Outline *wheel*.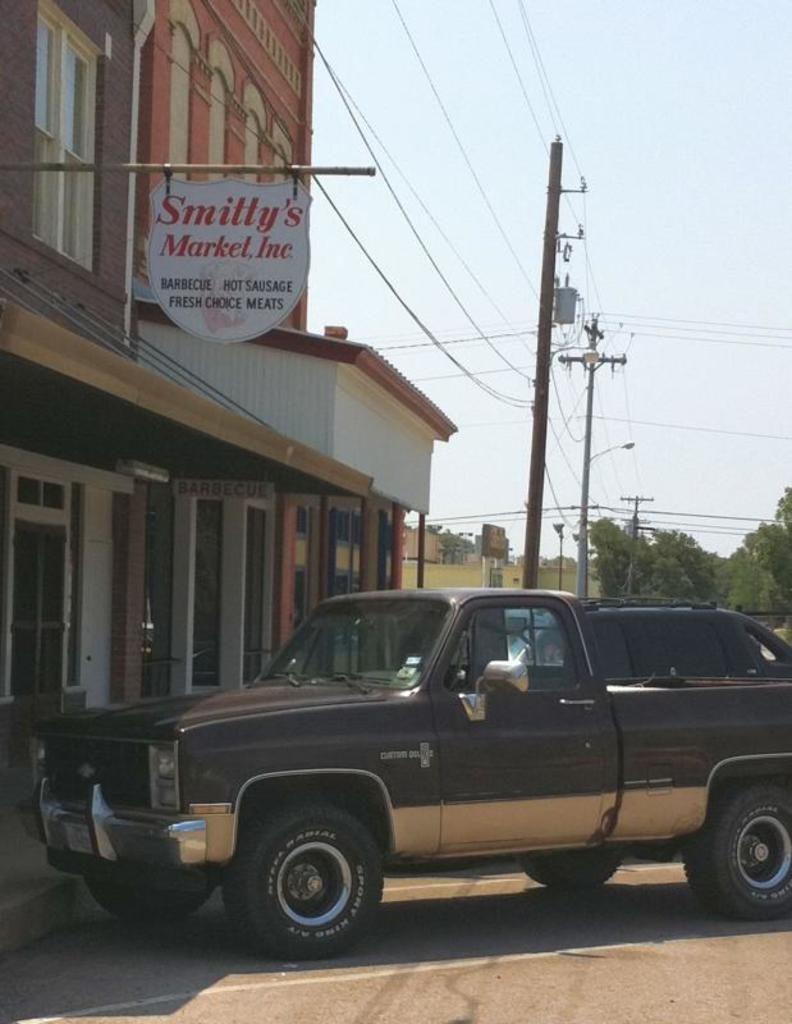
Outline: <bbox>682, 777, 791, 928</bbox>.
